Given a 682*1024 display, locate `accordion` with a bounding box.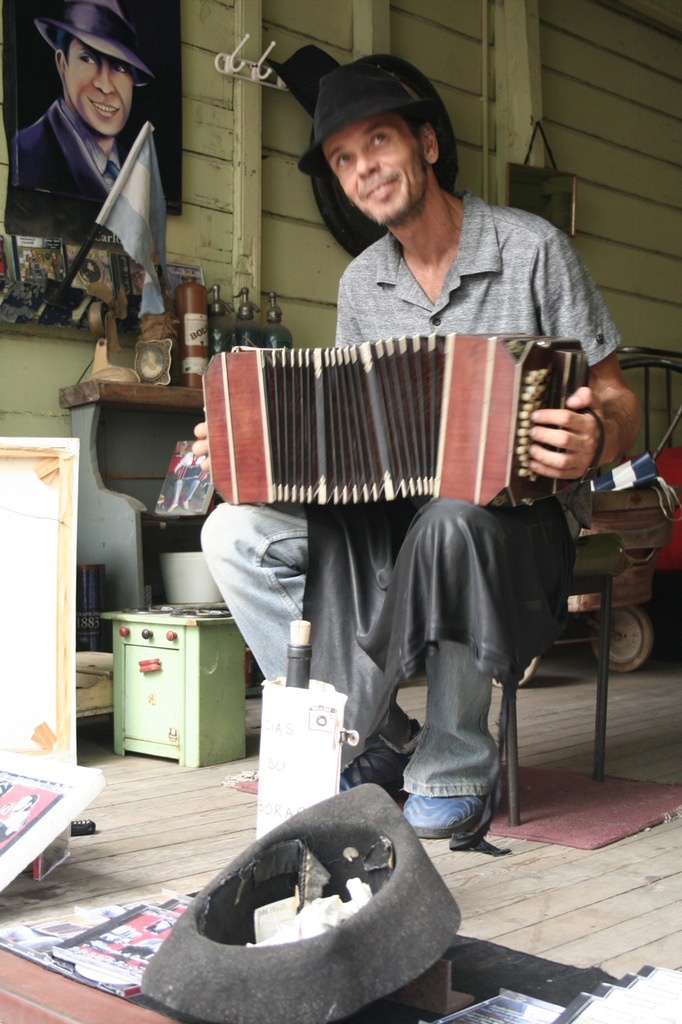
Located: (174, 335, 596, 518).
